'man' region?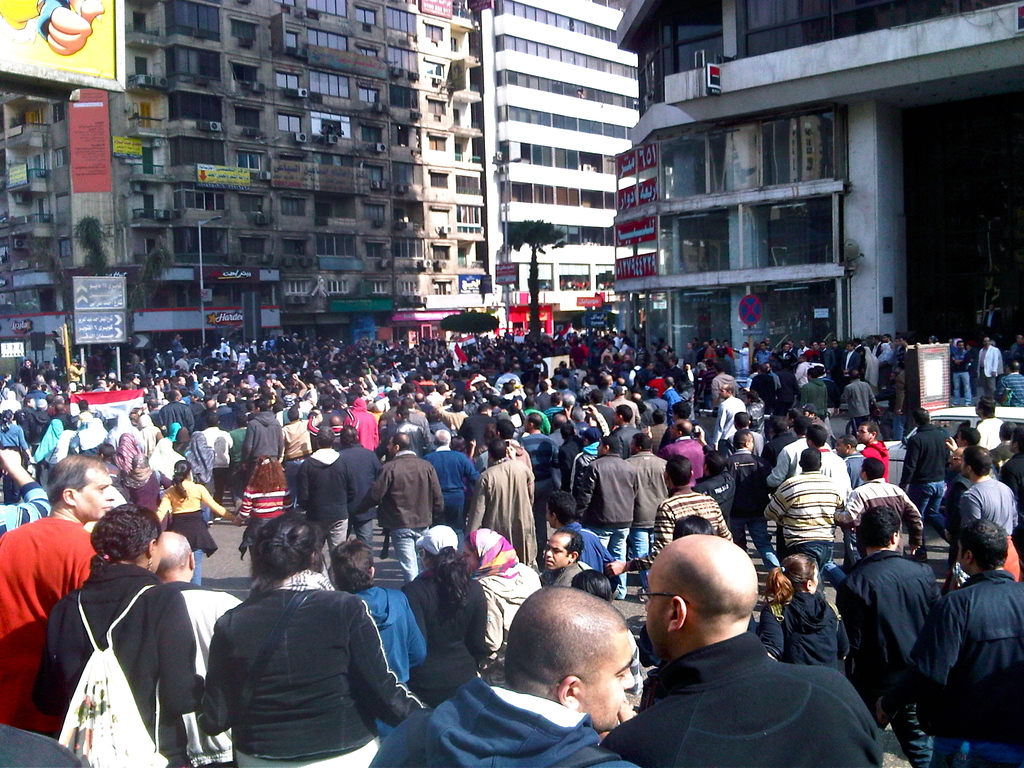
543, 410, 584, 479
